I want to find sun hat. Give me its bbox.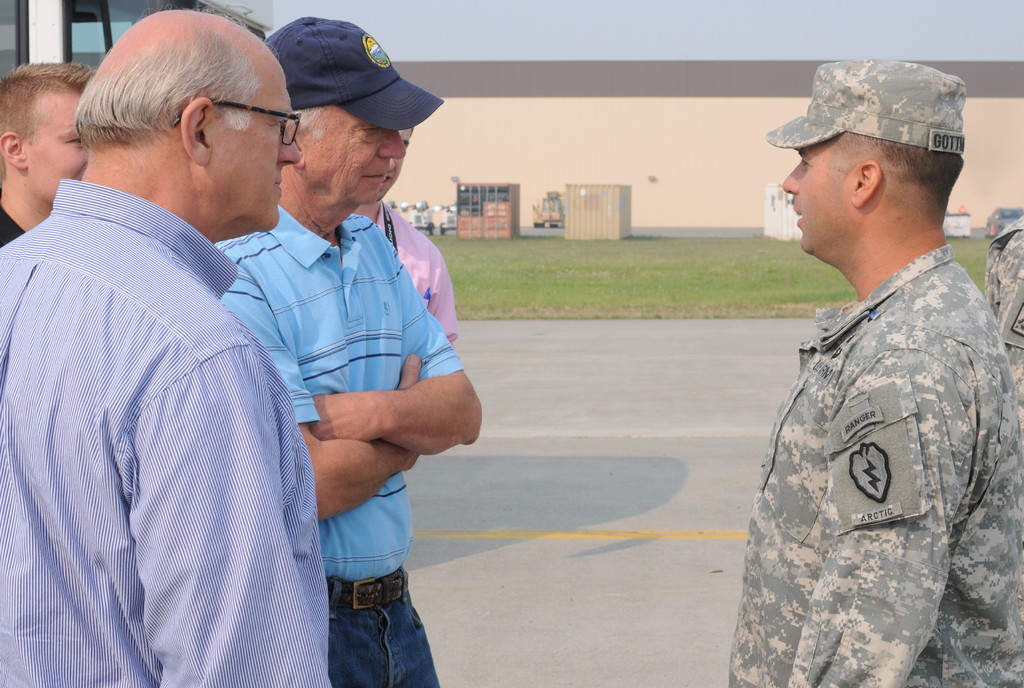
[259,16,444,131].
